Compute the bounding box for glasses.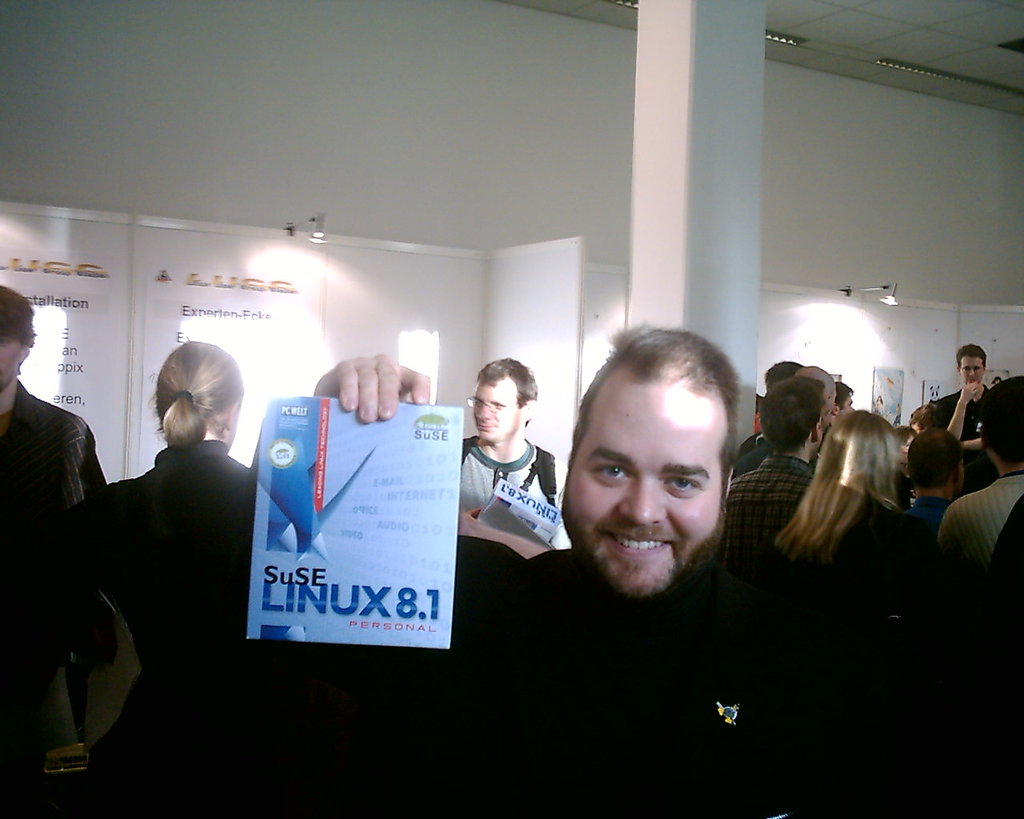
bbox=(464, 394, 527, 414).
